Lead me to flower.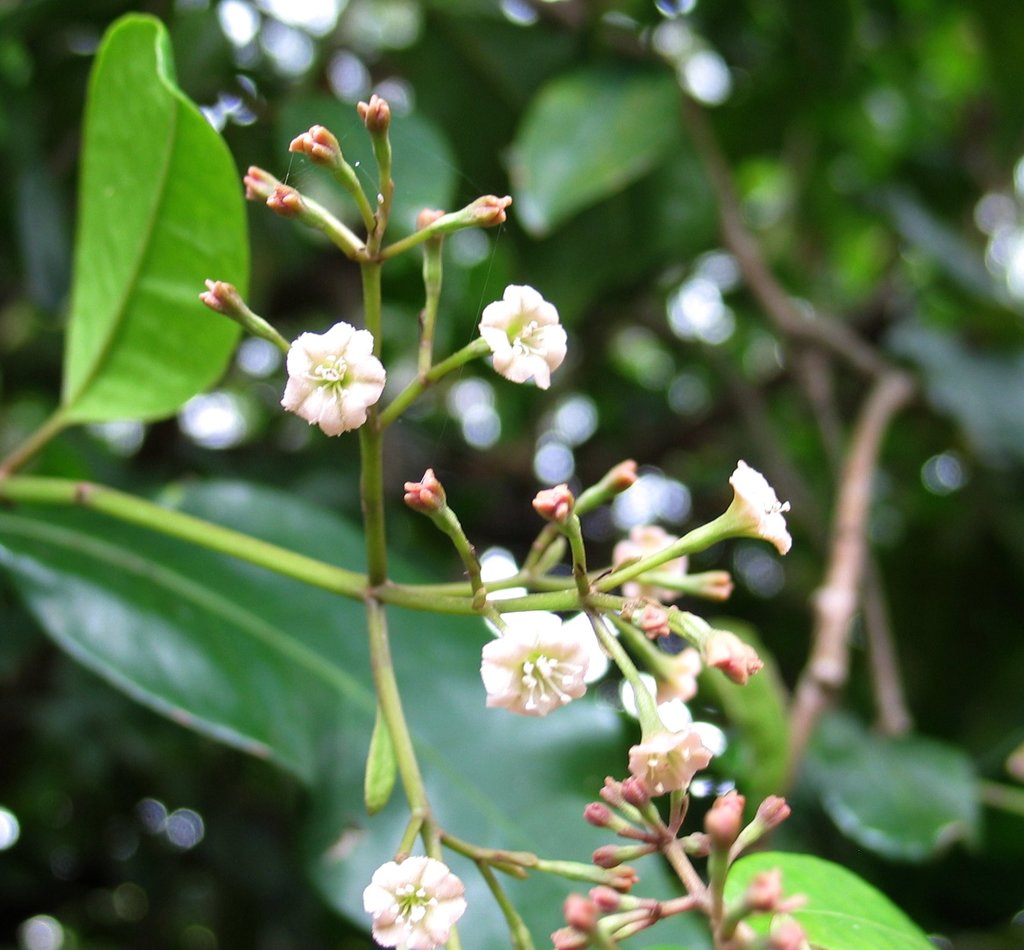
Lead to 708, 455, 788, 548.
